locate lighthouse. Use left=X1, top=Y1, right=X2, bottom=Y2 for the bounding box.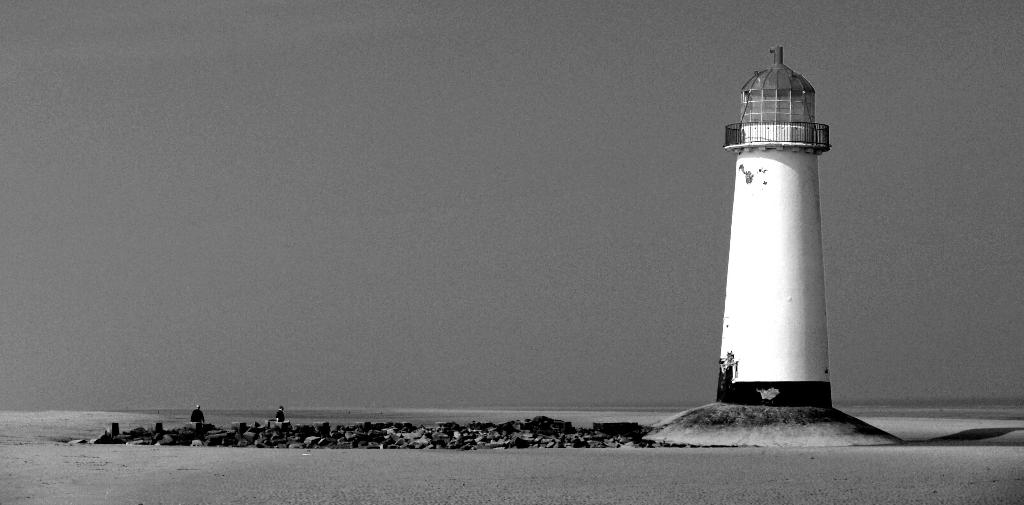
left=721, top=42, right=830, bottom=407.
